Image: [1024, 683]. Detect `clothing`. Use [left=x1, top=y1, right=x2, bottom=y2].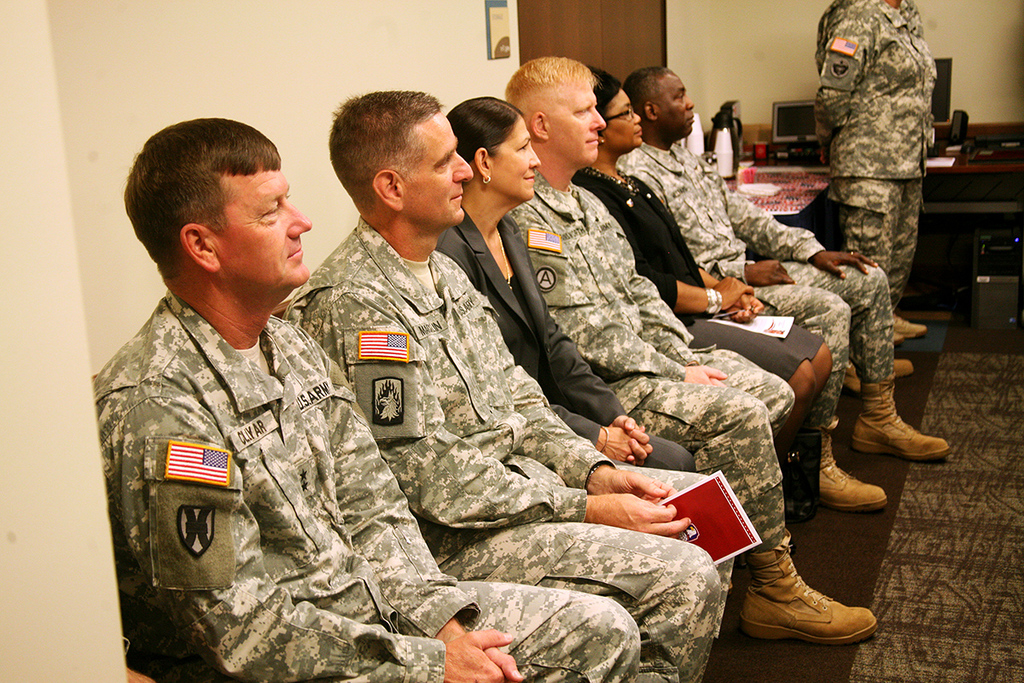
[left=493, top=166, right=803, bottom=567].
